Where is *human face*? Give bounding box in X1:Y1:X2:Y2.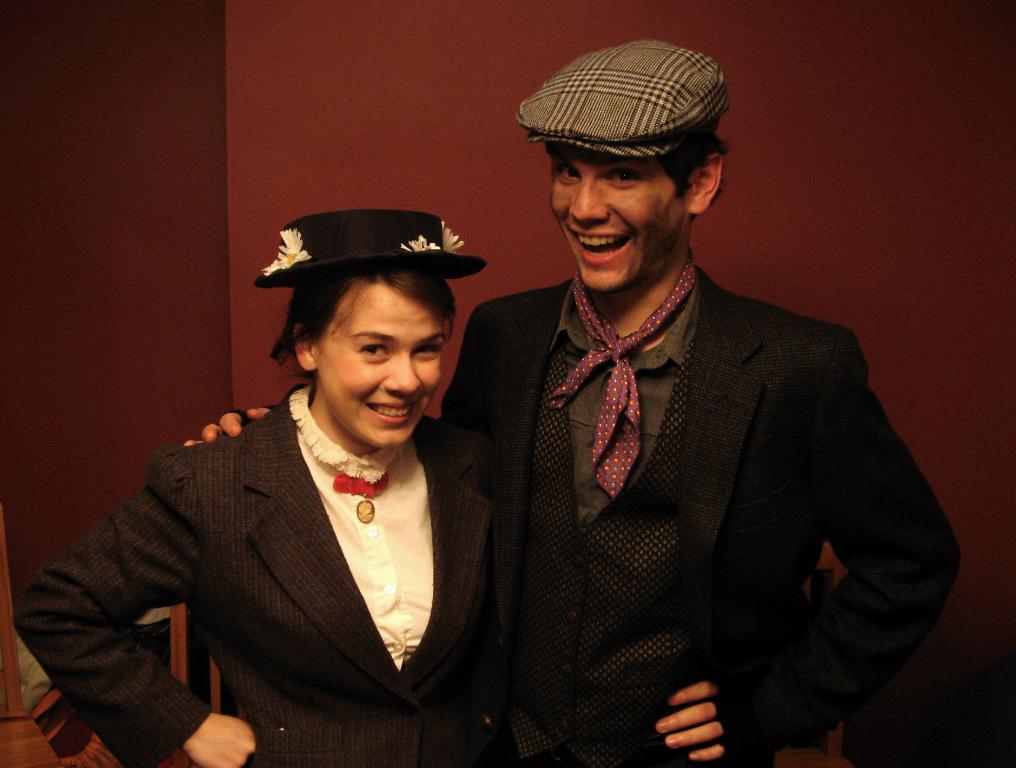
316:278:441:452.
